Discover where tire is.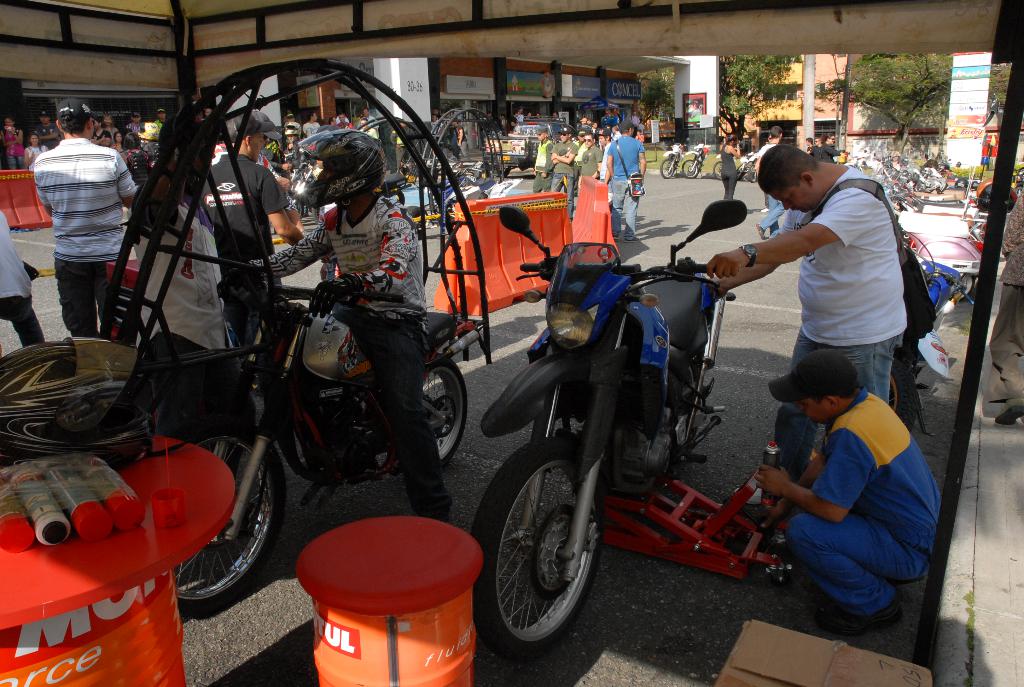
Discovered at [x1=660, y1=159, x2=675, y2=178].
